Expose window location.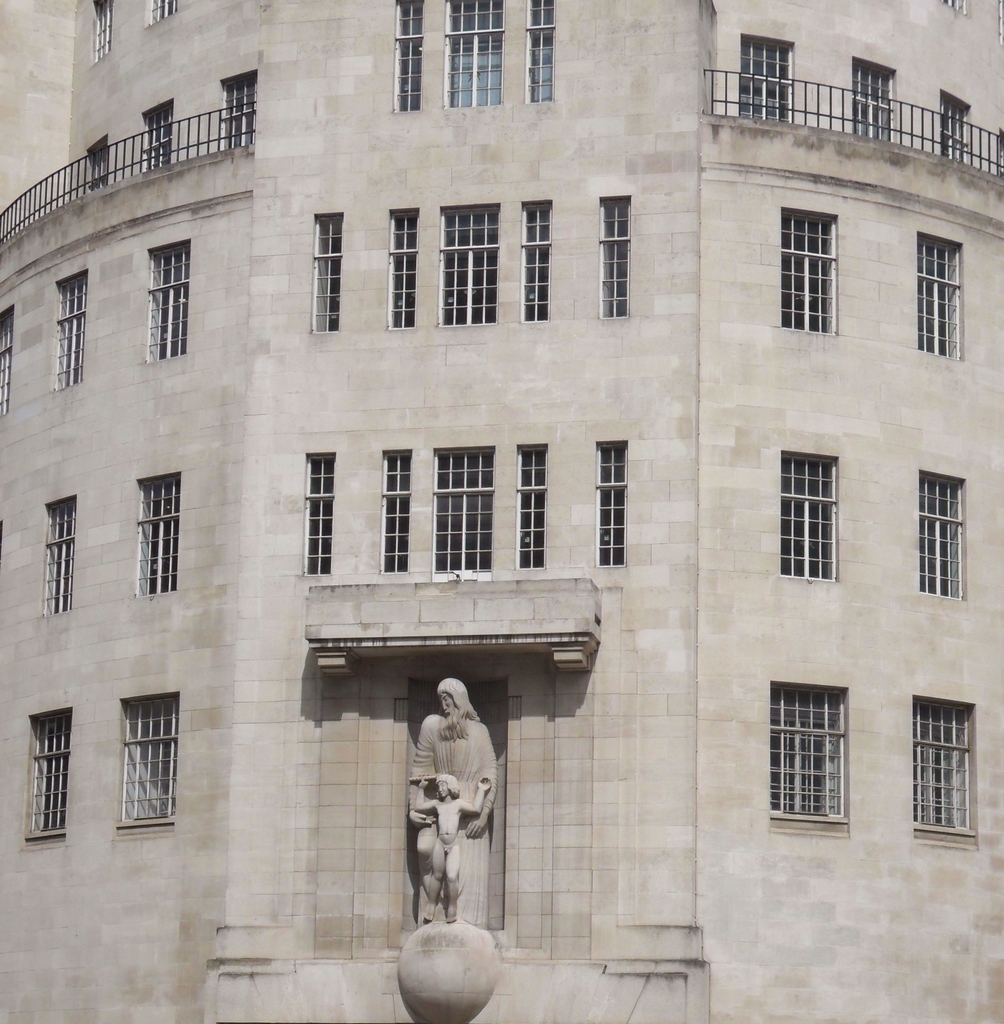
Exposed at (516,447,548,566).
